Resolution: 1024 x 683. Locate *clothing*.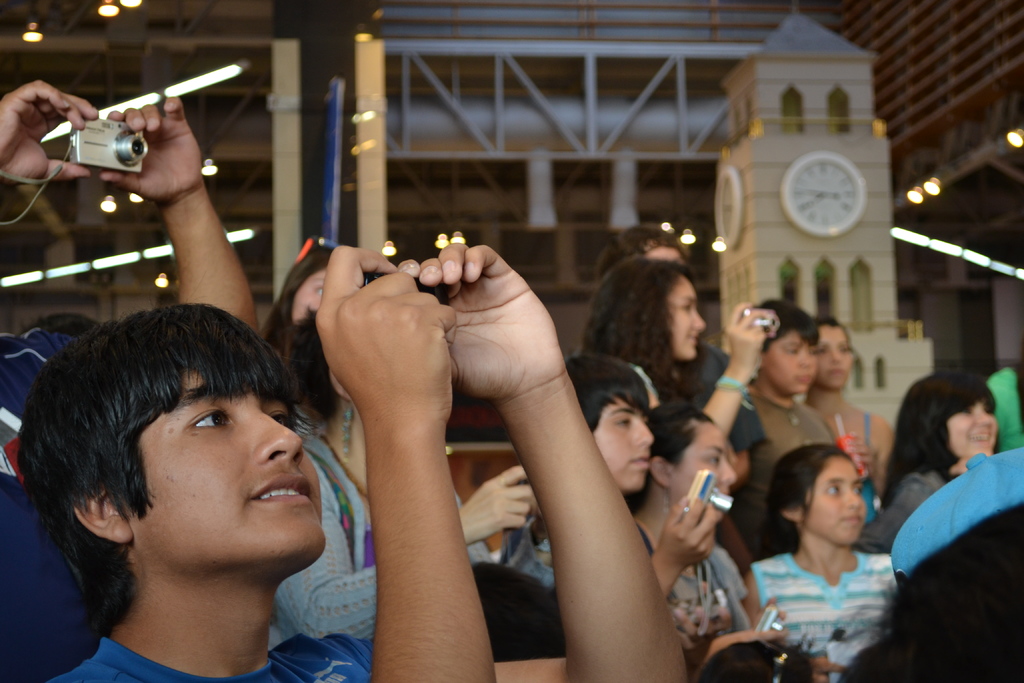
632 509 753 661.
